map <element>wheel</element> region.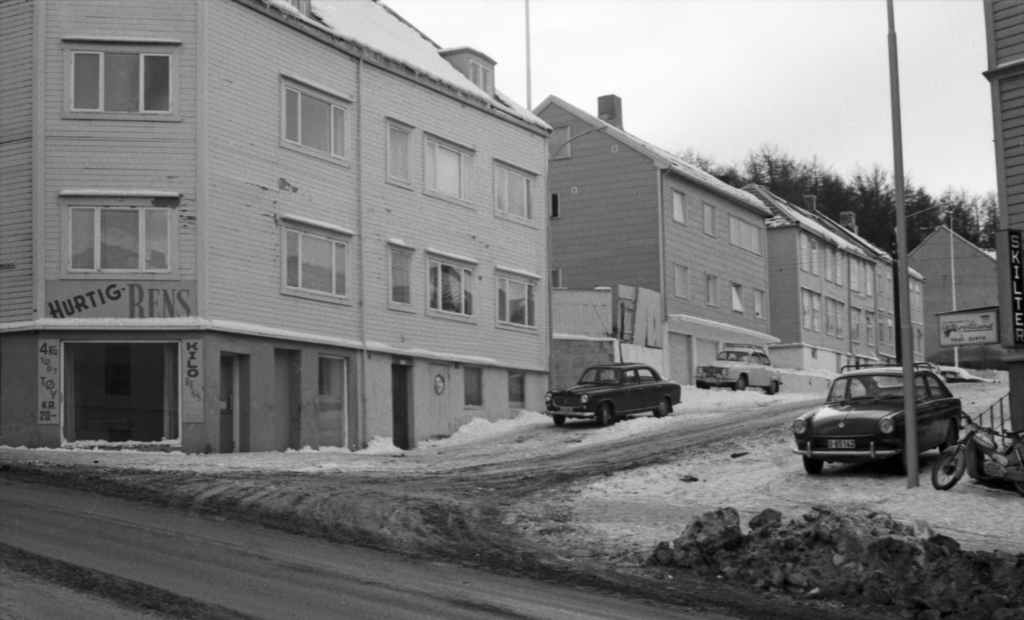
Mapped to [x1=767, y1=381, x2=777, y2=395].
